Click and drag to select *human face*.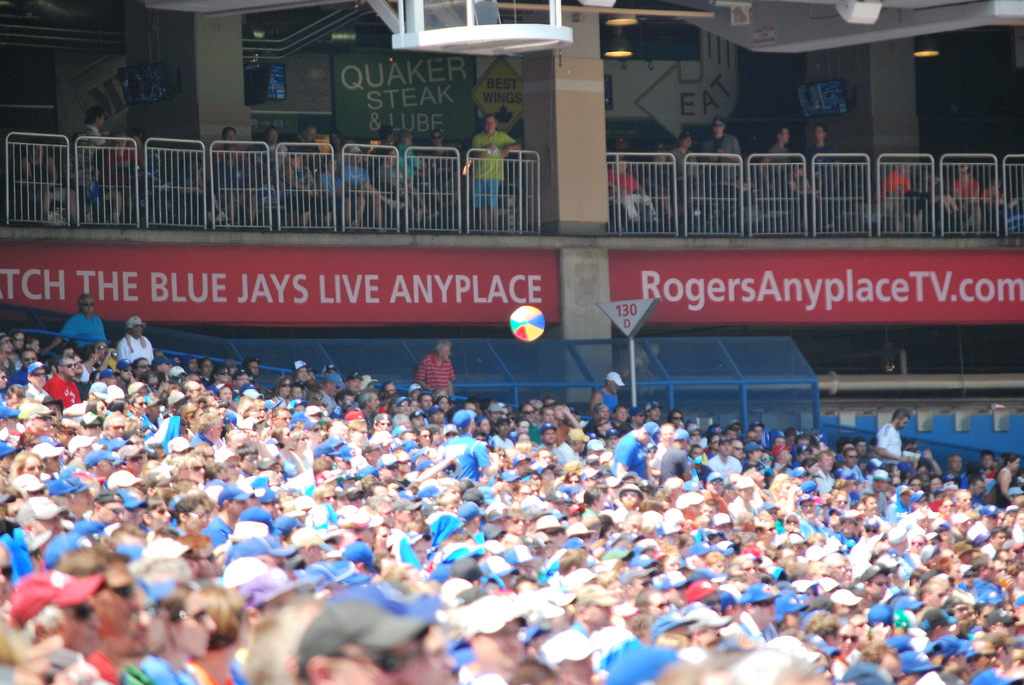
Selection: (x1=19, y1=350, x2=35, y2=366).
